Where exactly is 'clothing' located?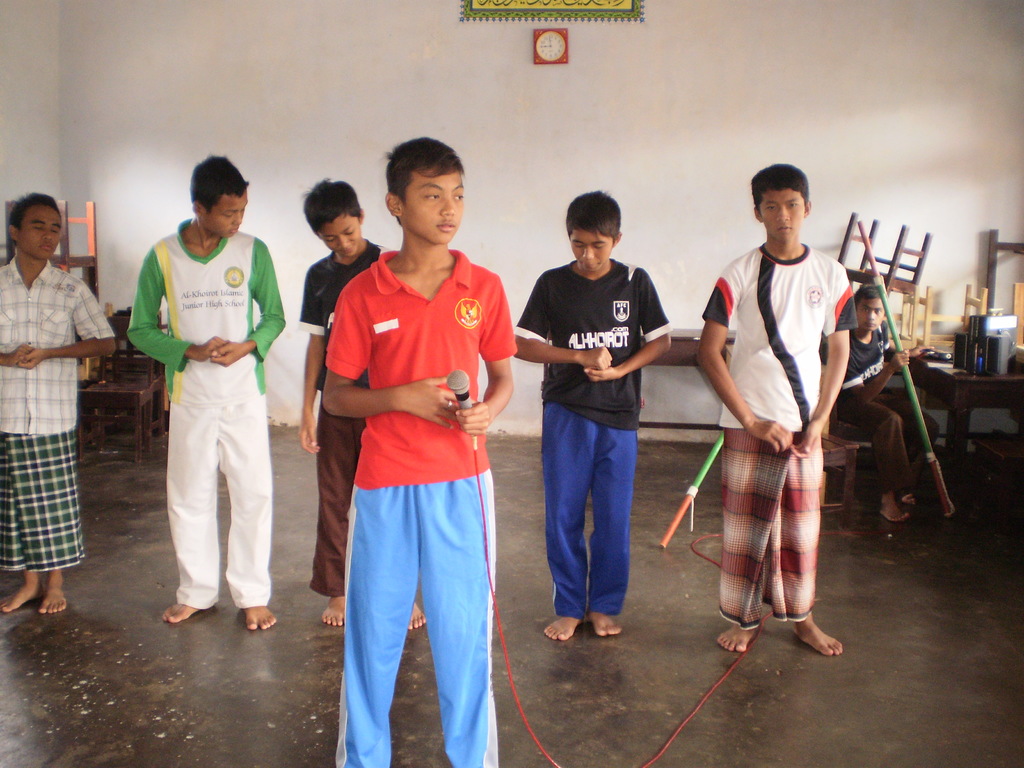
Its bounding box is x1=703 y1=241 x2=868 y2=621.
